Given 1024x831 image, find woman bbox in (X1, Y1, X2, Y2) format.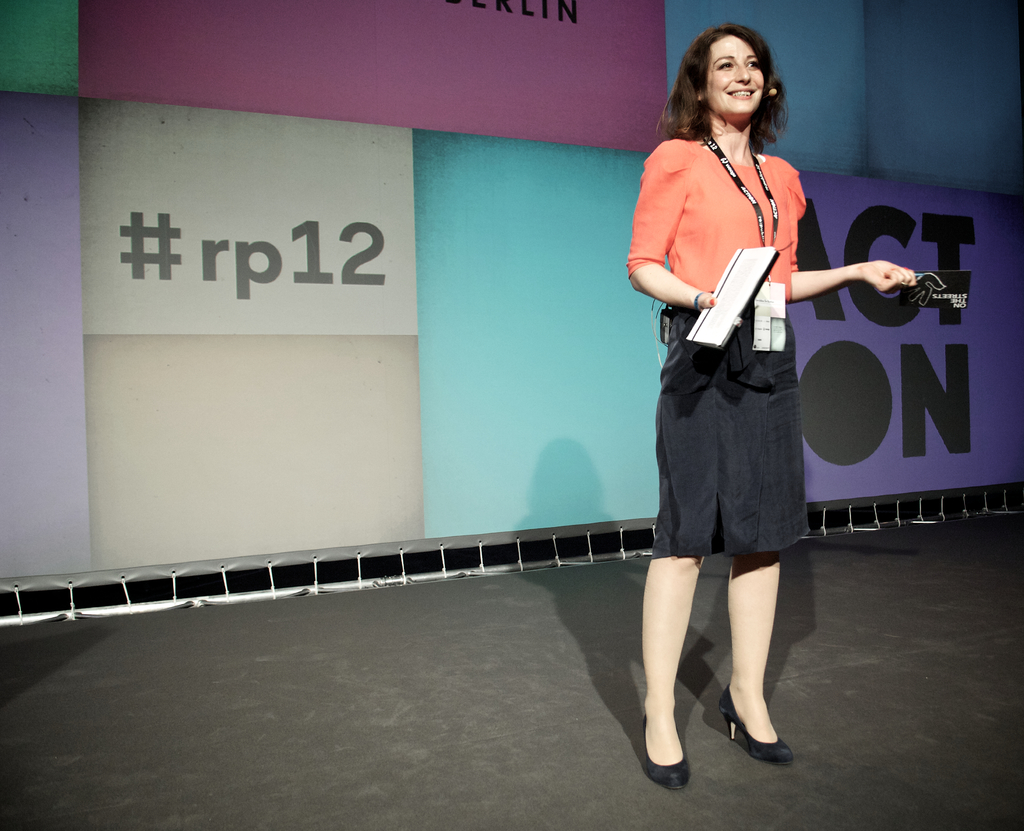
(630, 35, 863, 685).
